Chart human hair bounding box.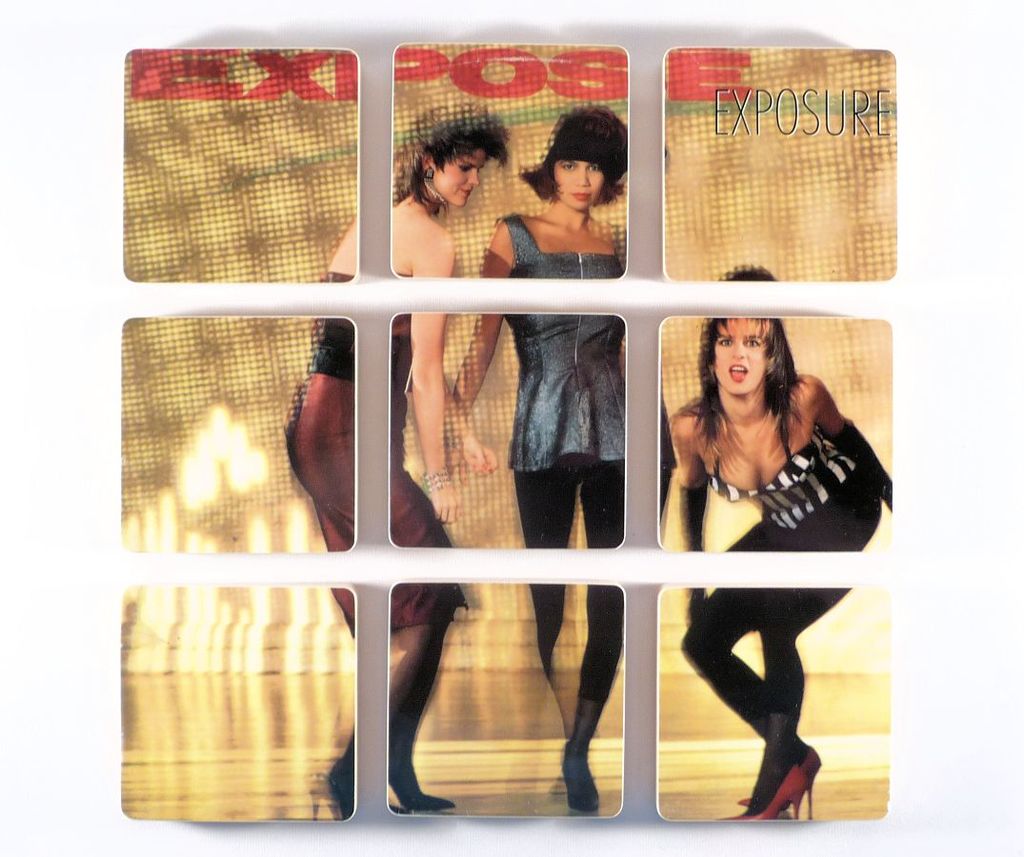
Charted: box(676, 299, 826, 501).
